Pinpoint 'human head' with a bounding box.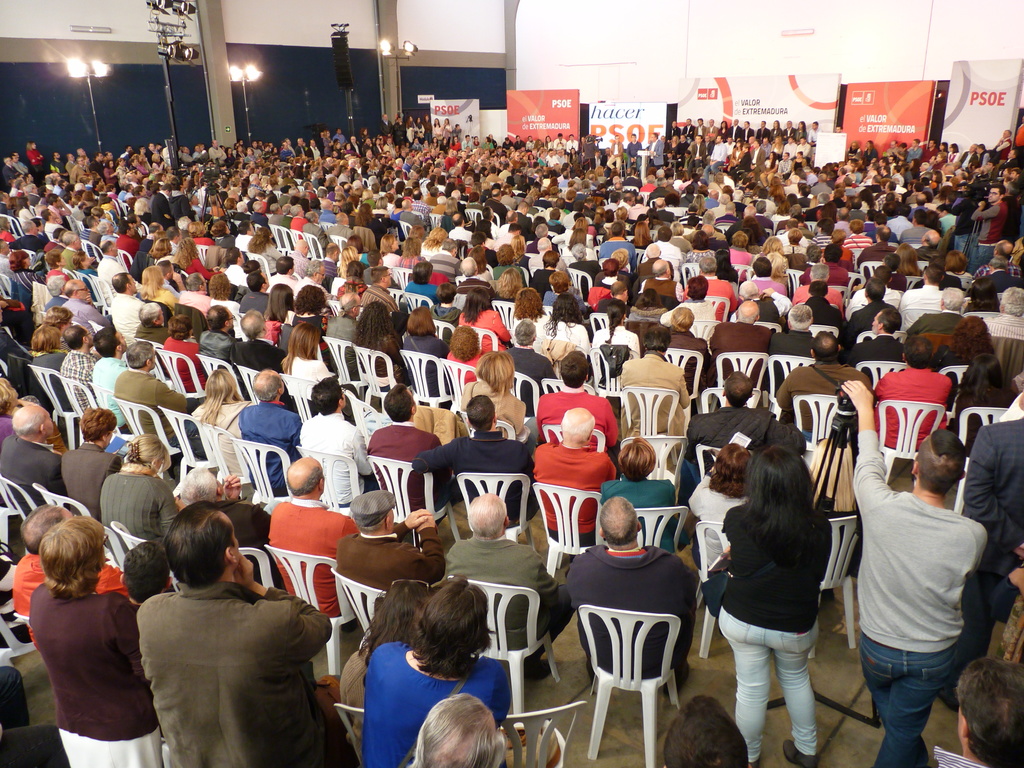
select_region(762, 239, 780, 249).
